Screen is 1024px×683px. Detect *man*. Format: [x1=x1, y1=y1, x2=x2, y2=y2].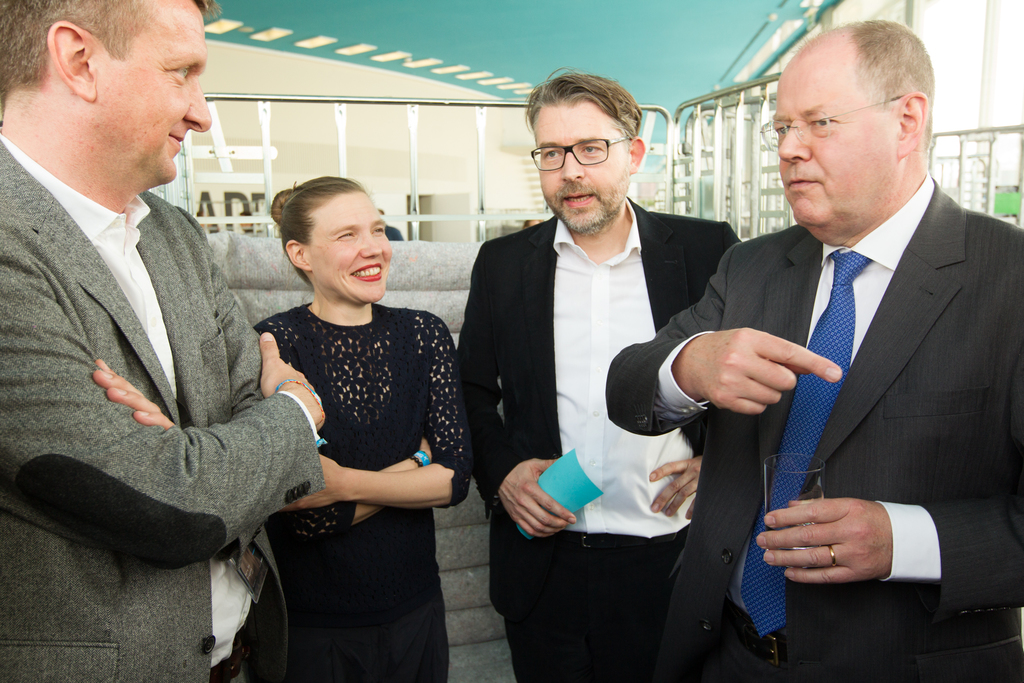
[x1=0, y1=0, x2=330, y2=682].
